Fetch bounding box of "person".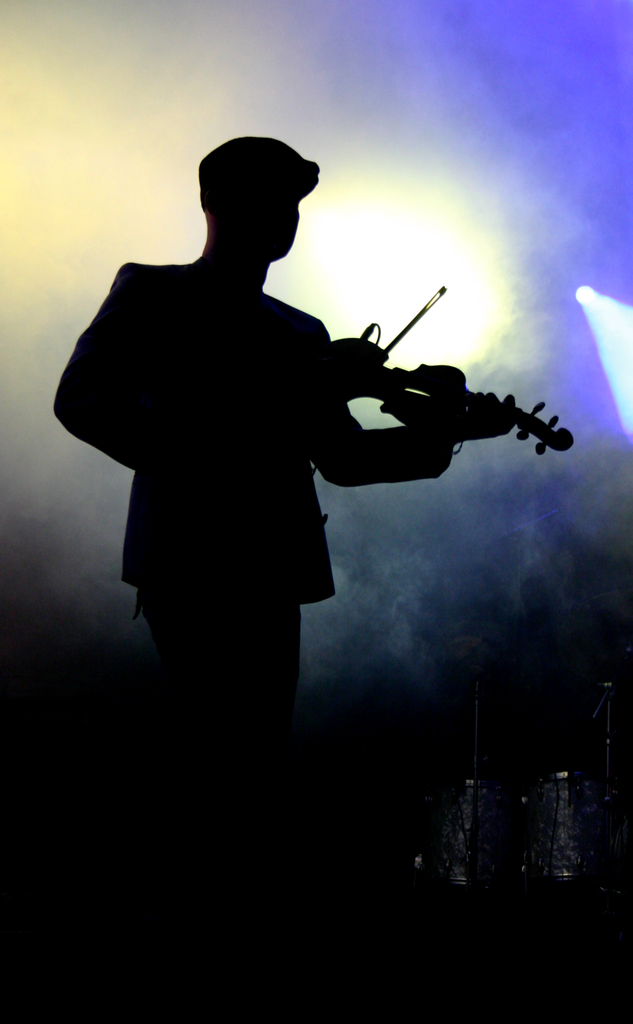
Bbox: bbox=(51, 138, 517, 745).
